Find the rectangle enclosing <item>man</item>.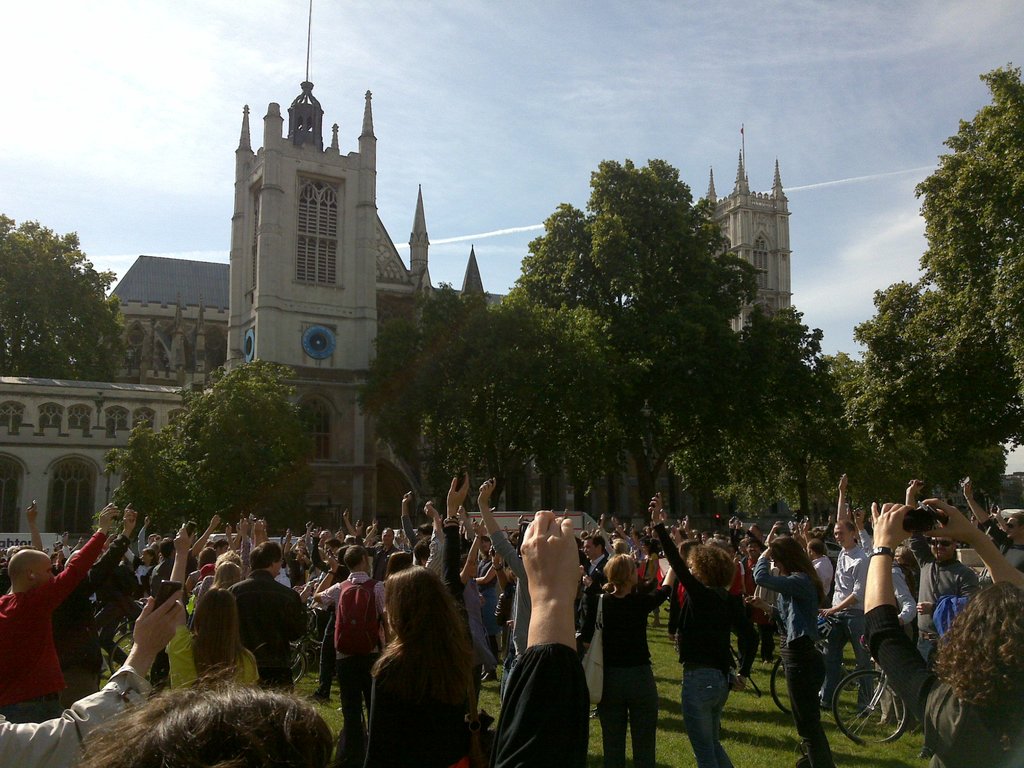
358,520,404,582.
